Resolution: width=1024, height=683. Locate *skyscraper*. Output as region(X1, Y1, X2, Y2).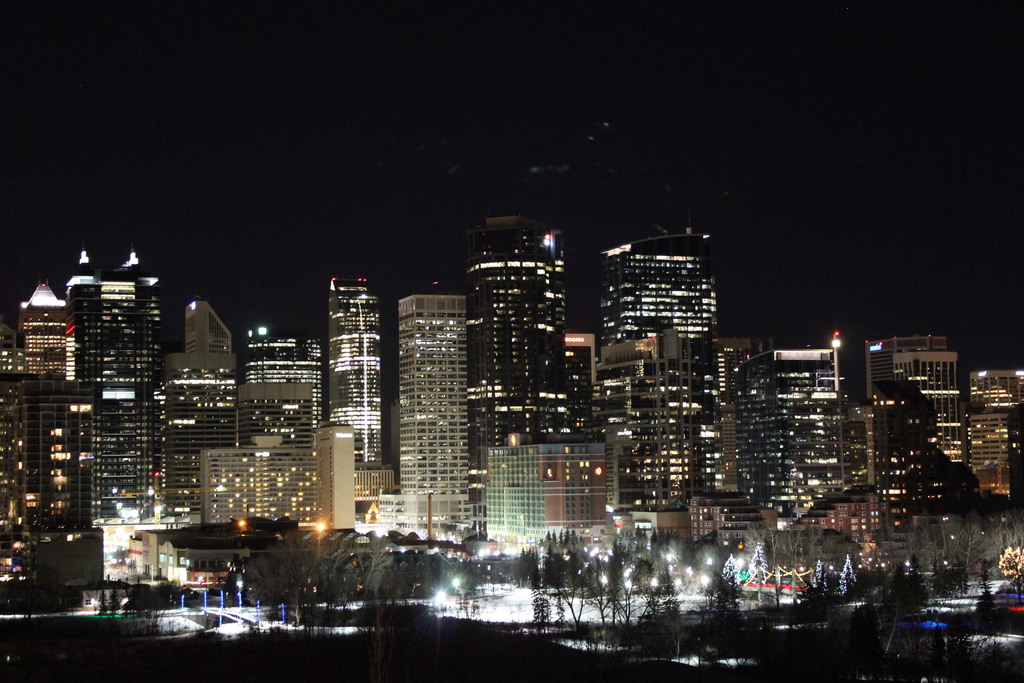
region(975, 359, 1023, 514).
